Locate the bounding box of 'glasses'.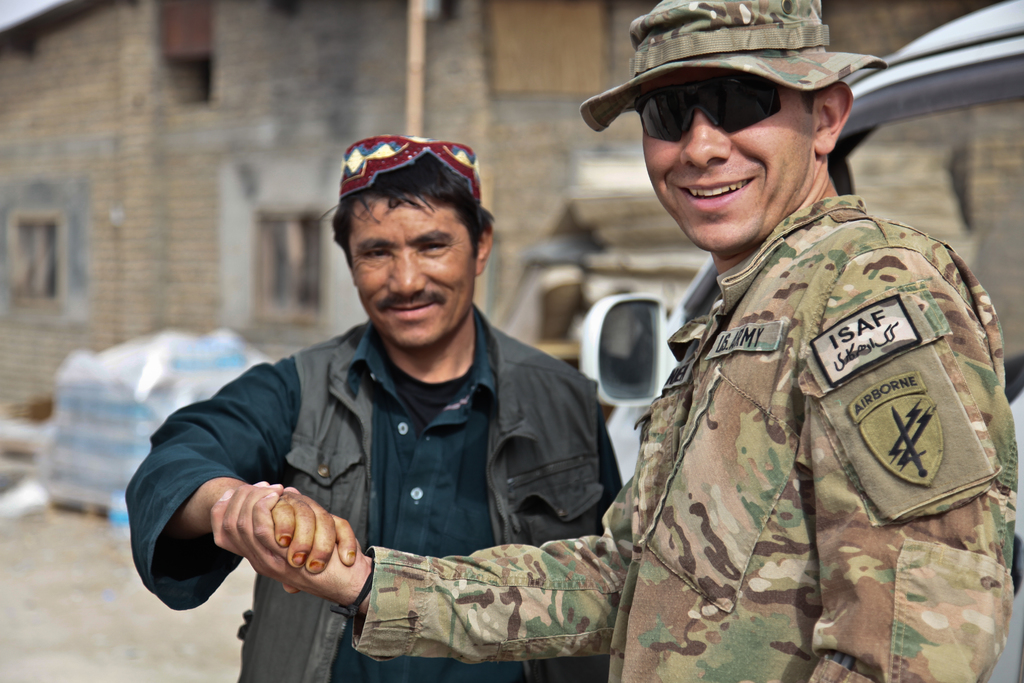
Bounding box: pyautogui.locateOnScreen(633, 70, 788, 152).
